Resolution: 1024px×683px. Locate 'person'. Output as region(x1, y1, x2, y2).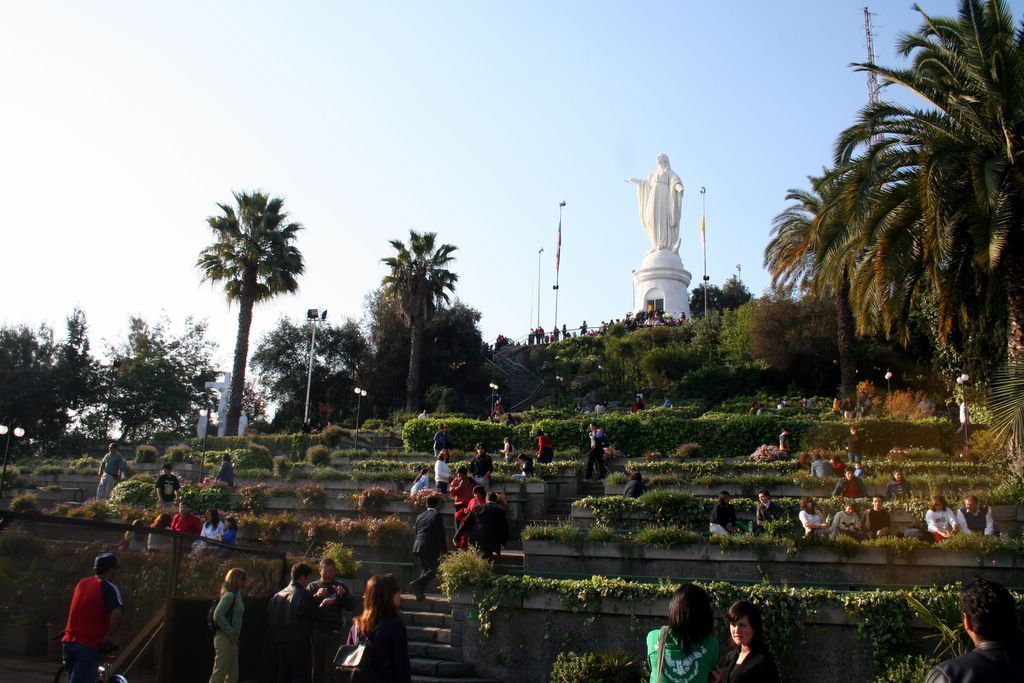
region(945, 397, 961, 426).
